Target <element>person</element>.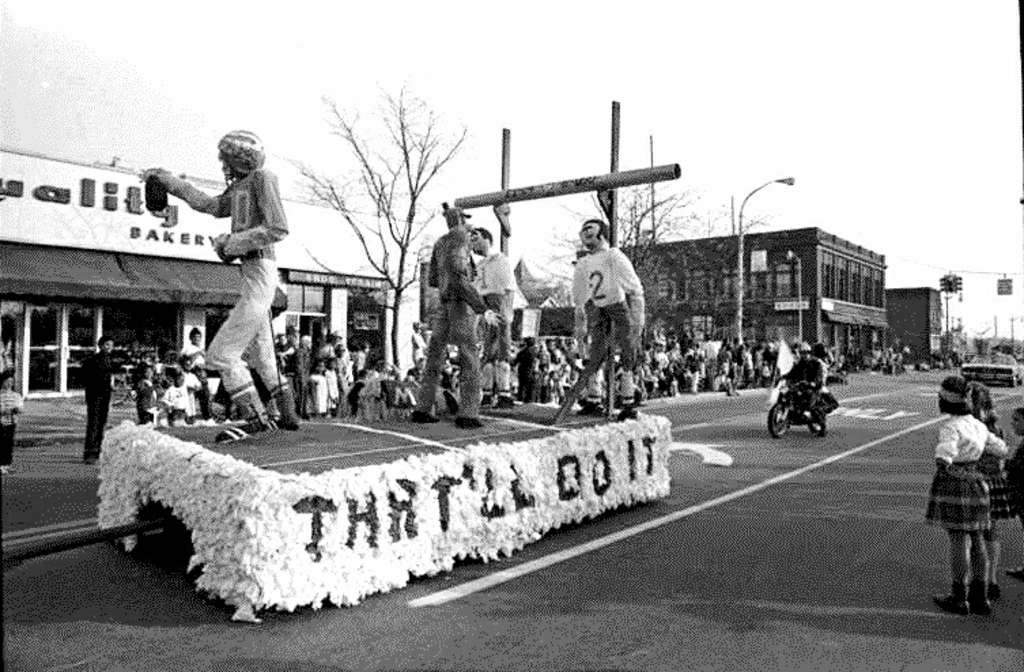
Target region: bbox(0, 369, 23, 476).
